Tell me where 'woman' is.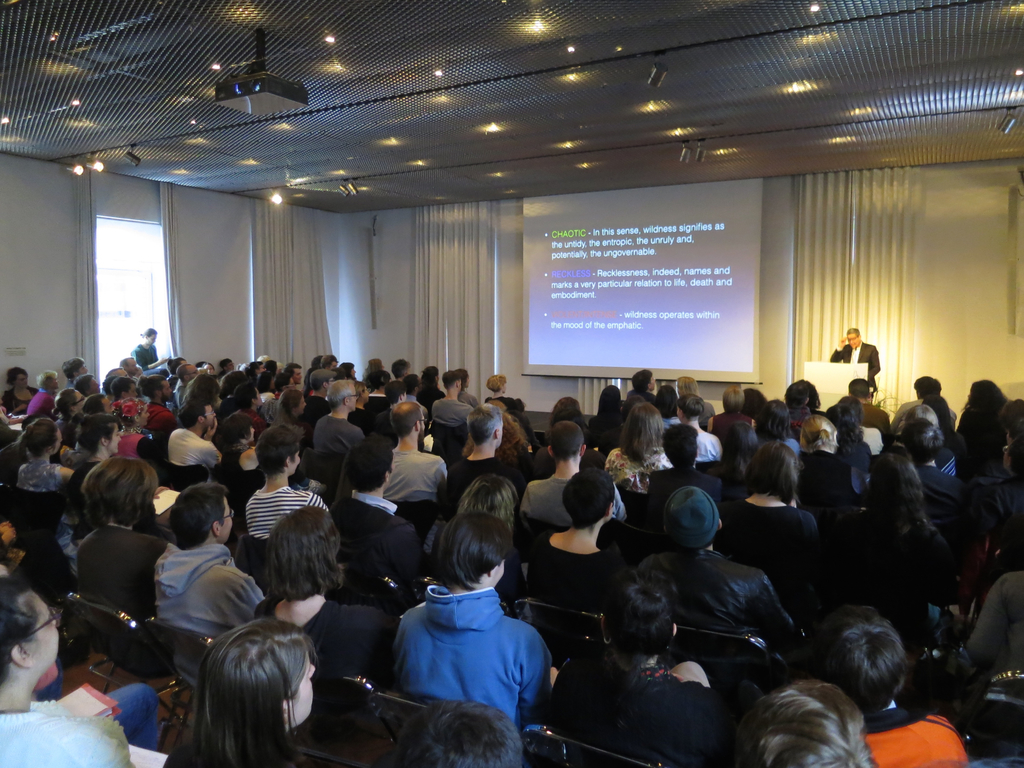
'woman' is at [x1=483, y1=378, x2=523, y2=413].
